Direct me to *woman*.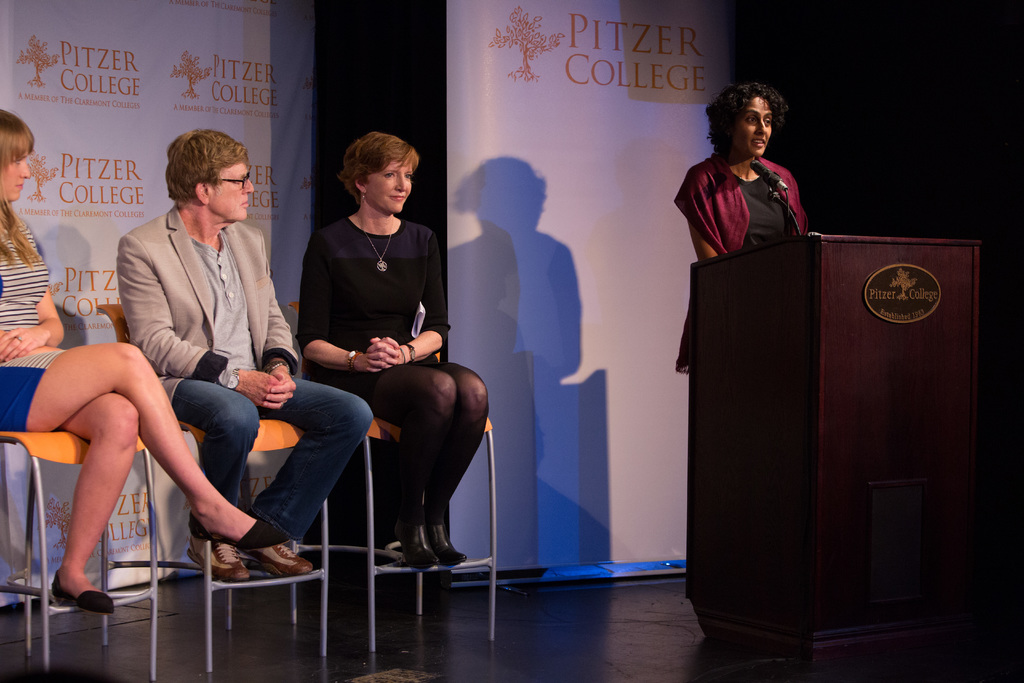
Direction: [687,78,819,284].
